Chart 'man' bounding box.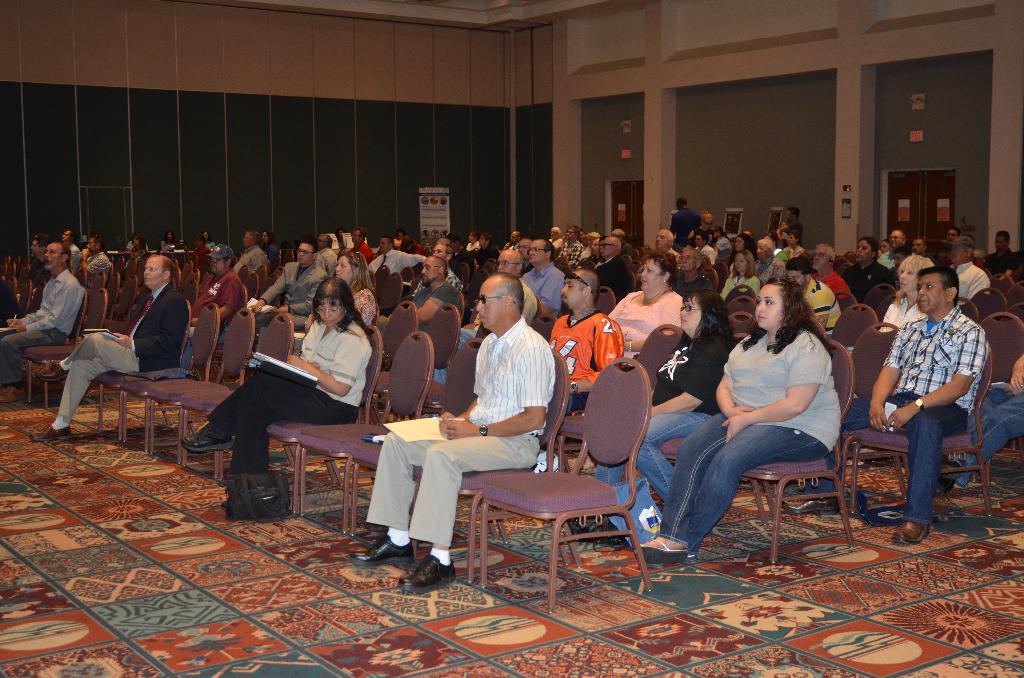
Charted: (0,241,84,383).
